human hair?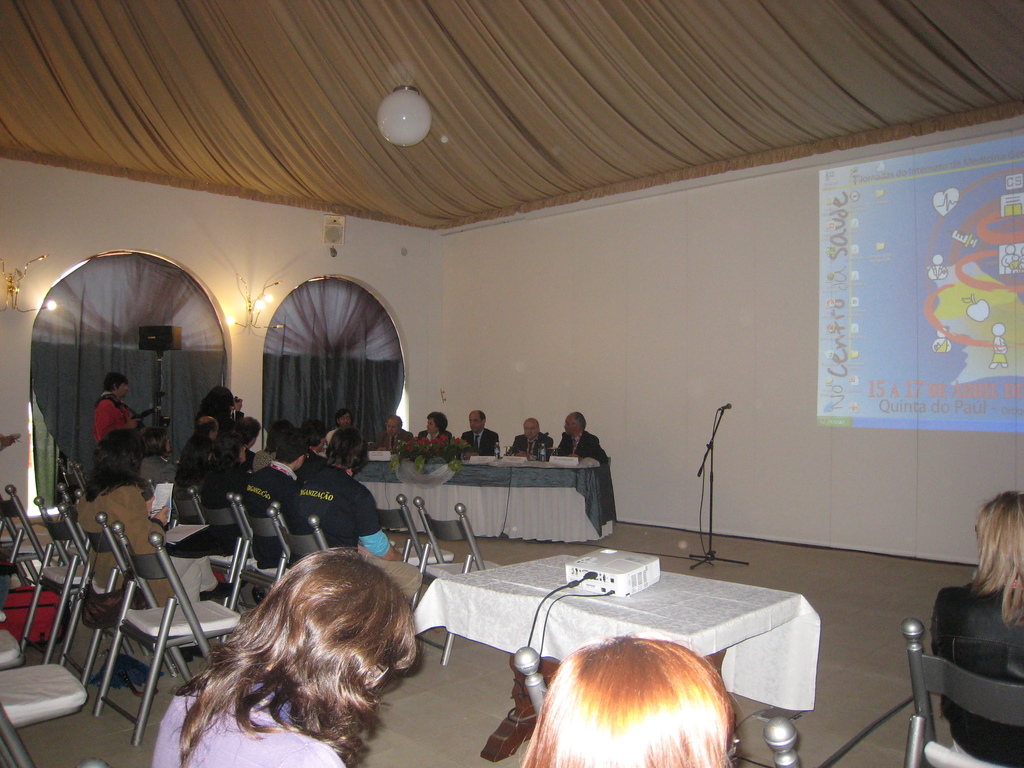
bbox=[275, 433, 308, 464]
